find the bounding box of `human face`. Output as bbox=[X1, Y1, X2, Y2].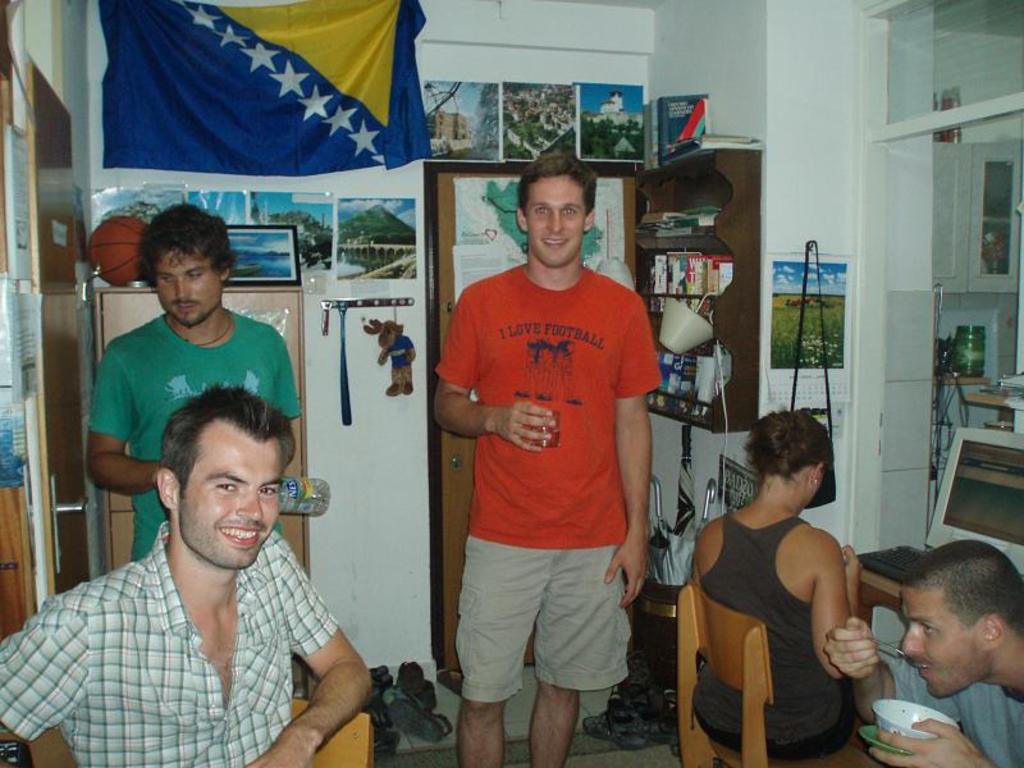
bbox=[901, 585, 977, 701].
